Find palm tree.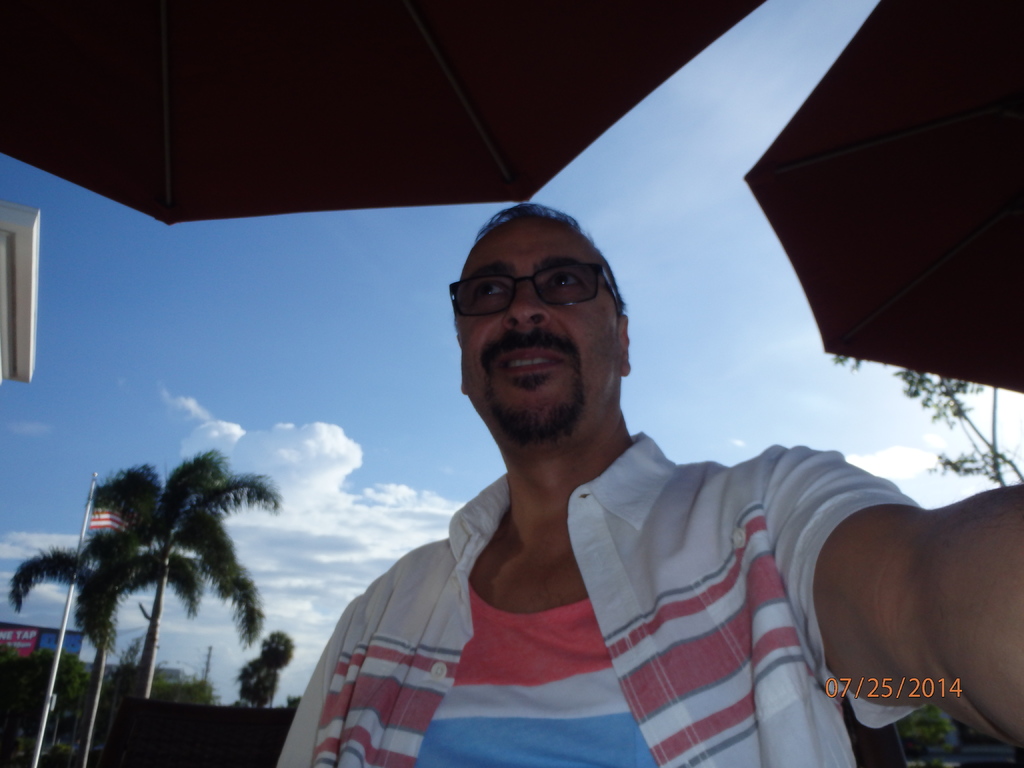
x1=39, y1=540, x2=130, y2=755.
